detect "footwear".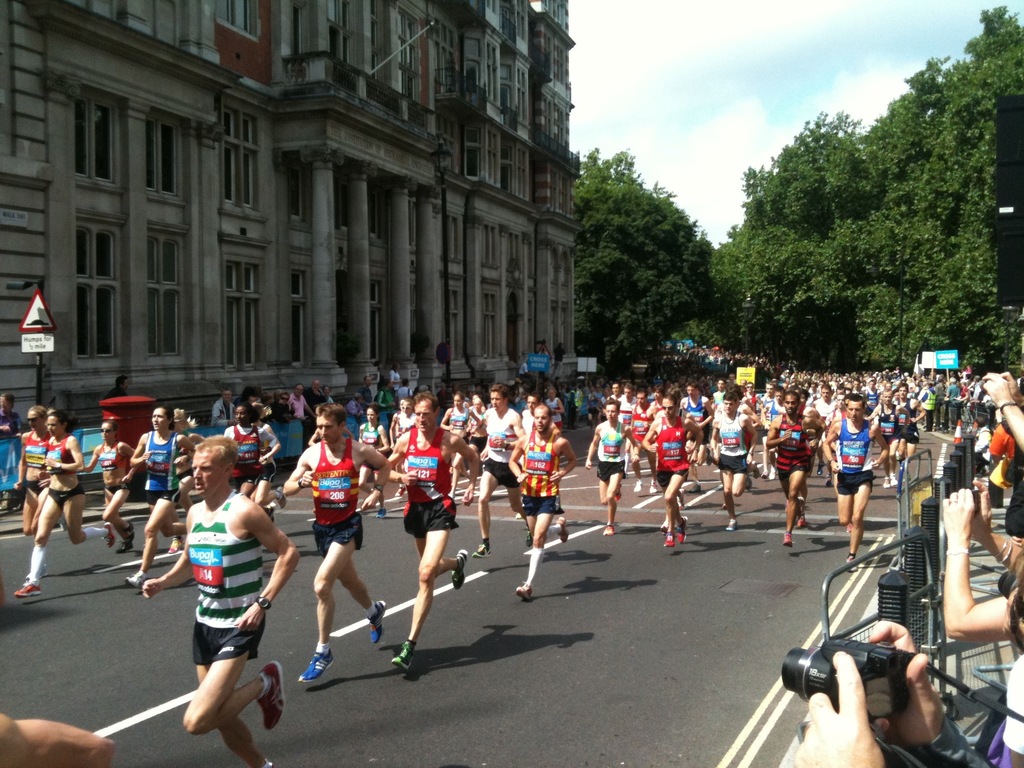
Detected at <box>513,577,534,605</box>.
